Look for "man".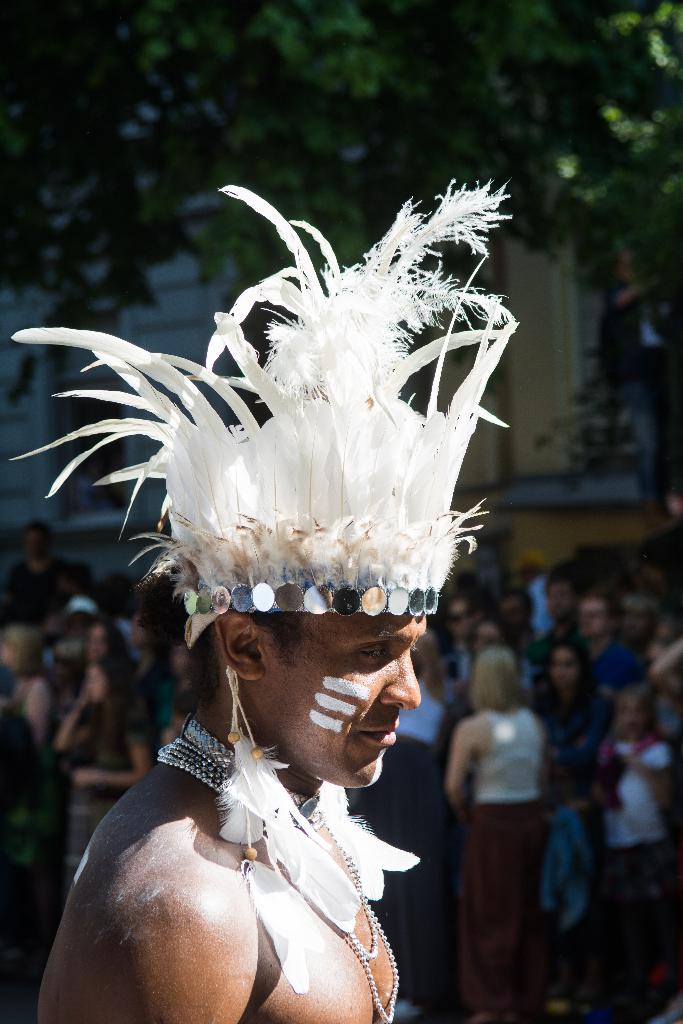
Found: (left=437, top=579, right=503, bottom=692).
